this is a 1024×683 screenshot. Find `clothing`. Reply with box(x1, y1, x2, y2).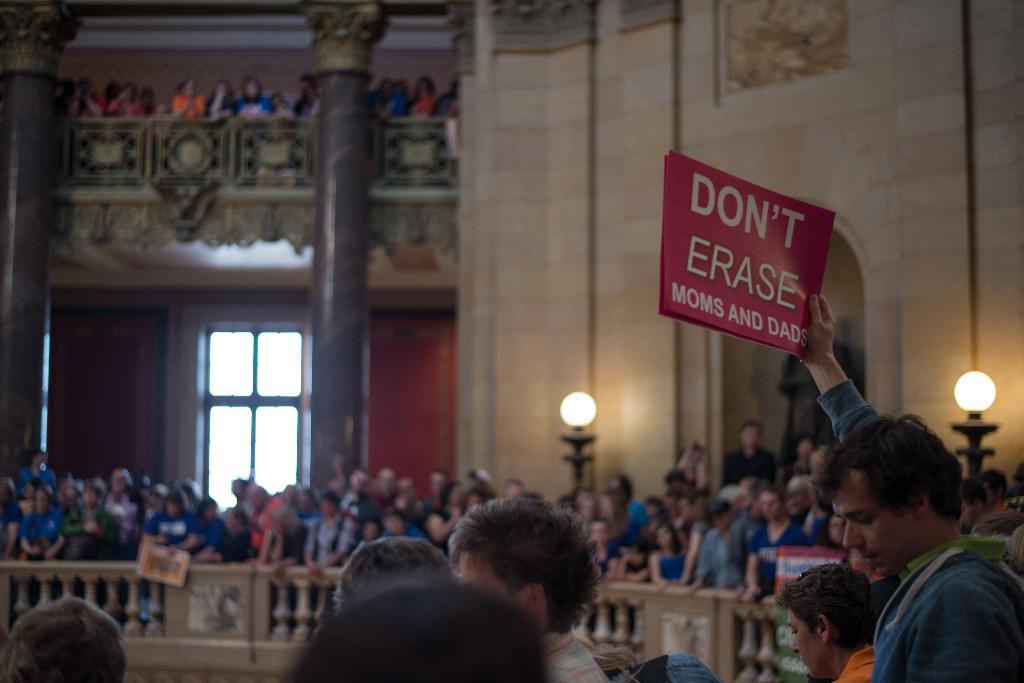
box(195, 505, 225, 551).
